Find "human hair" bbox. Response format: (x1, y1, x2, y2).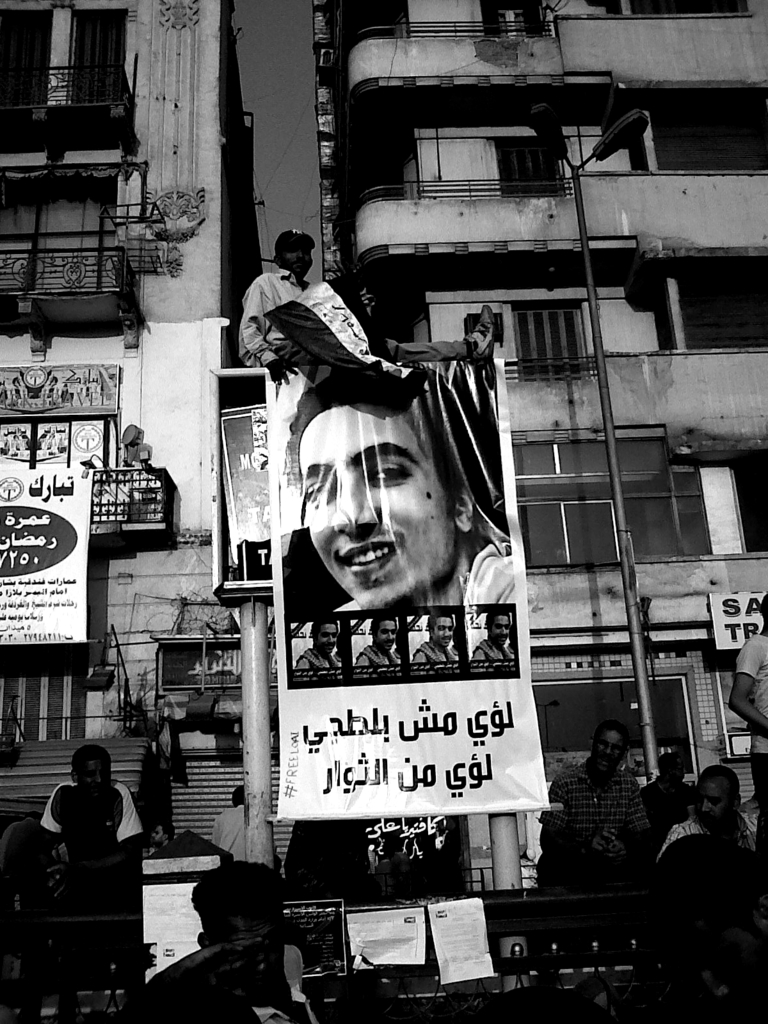
(484, 609, 512, 634).
